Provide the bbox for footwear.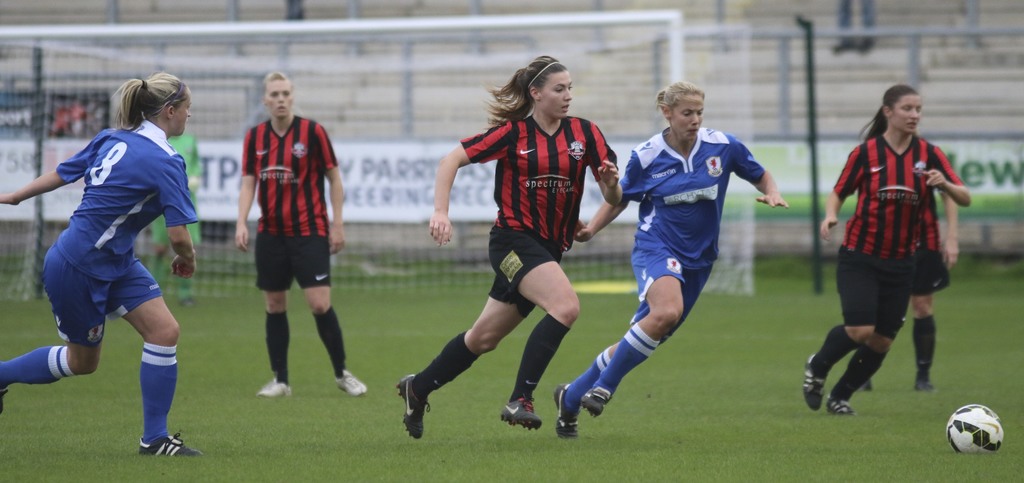
831/399/856/416.
